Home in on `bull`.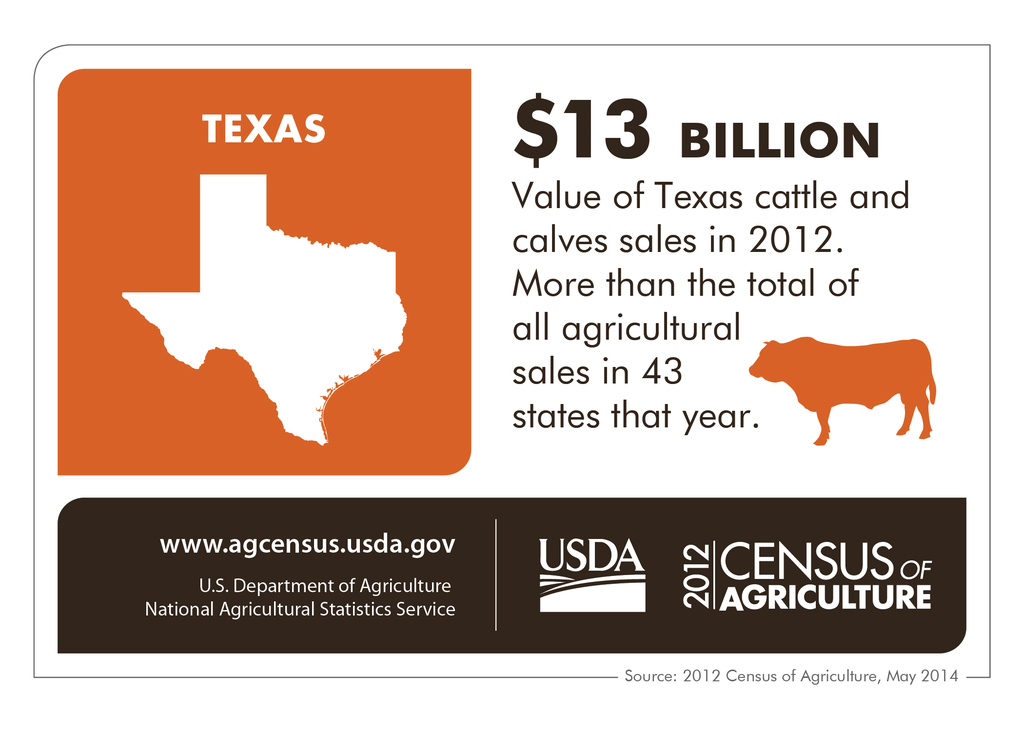
Homed in at (746,333,938,446).
